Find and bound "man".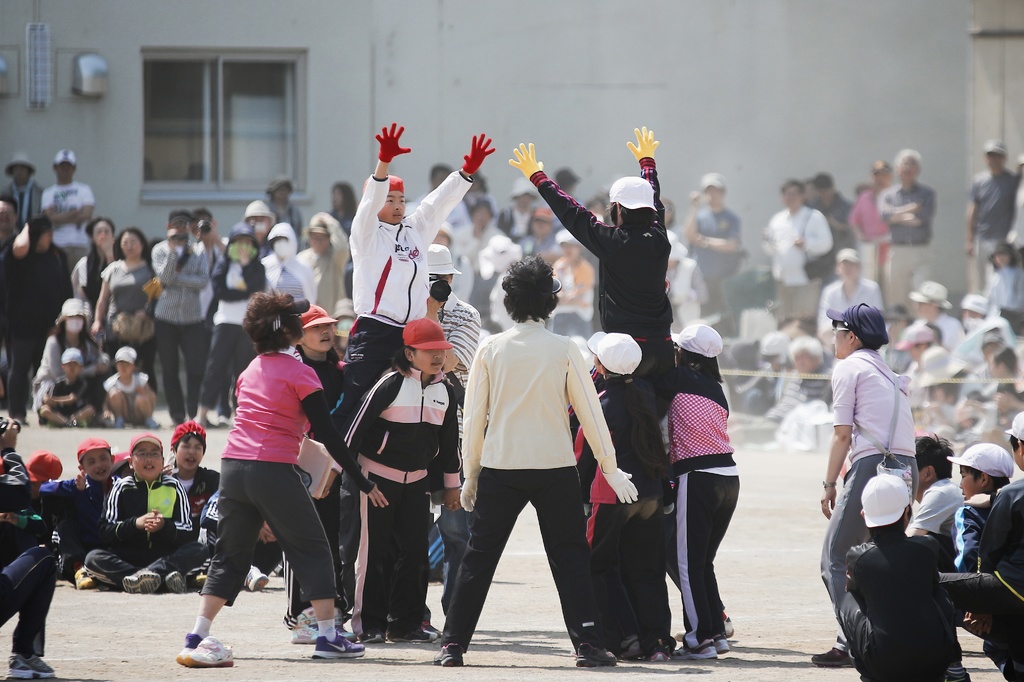
Bound: x1=815 y1=250 x2=881 y2=343.
